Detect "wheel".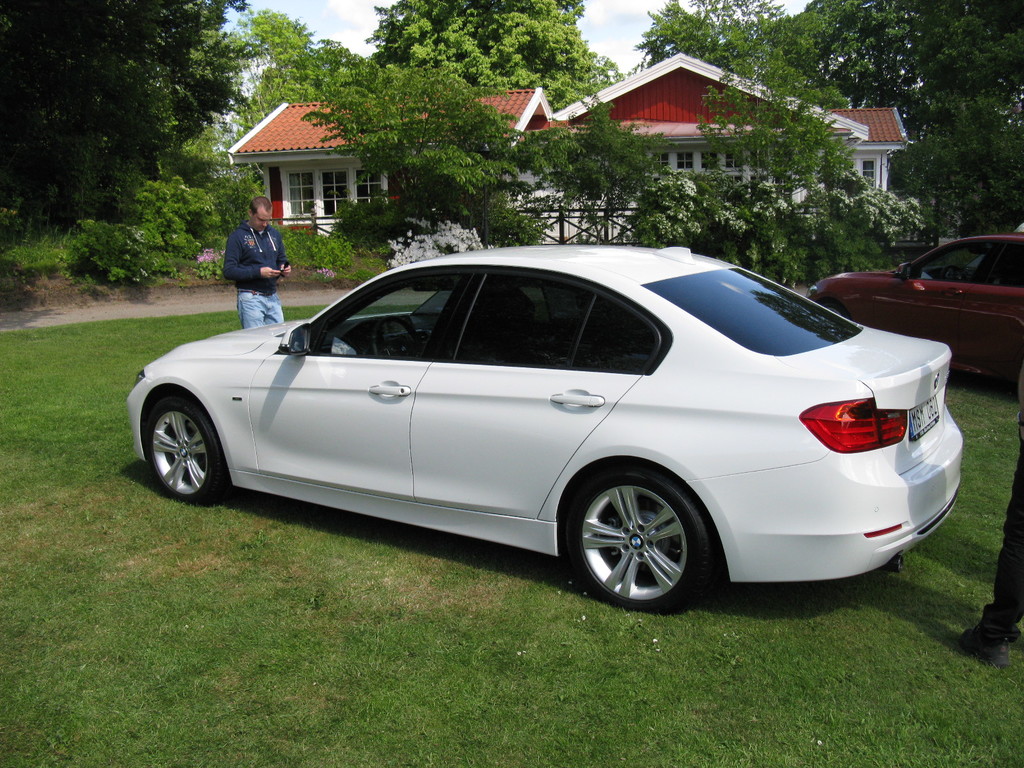
Detected at <region>940, 262, 966, 280</region>.
